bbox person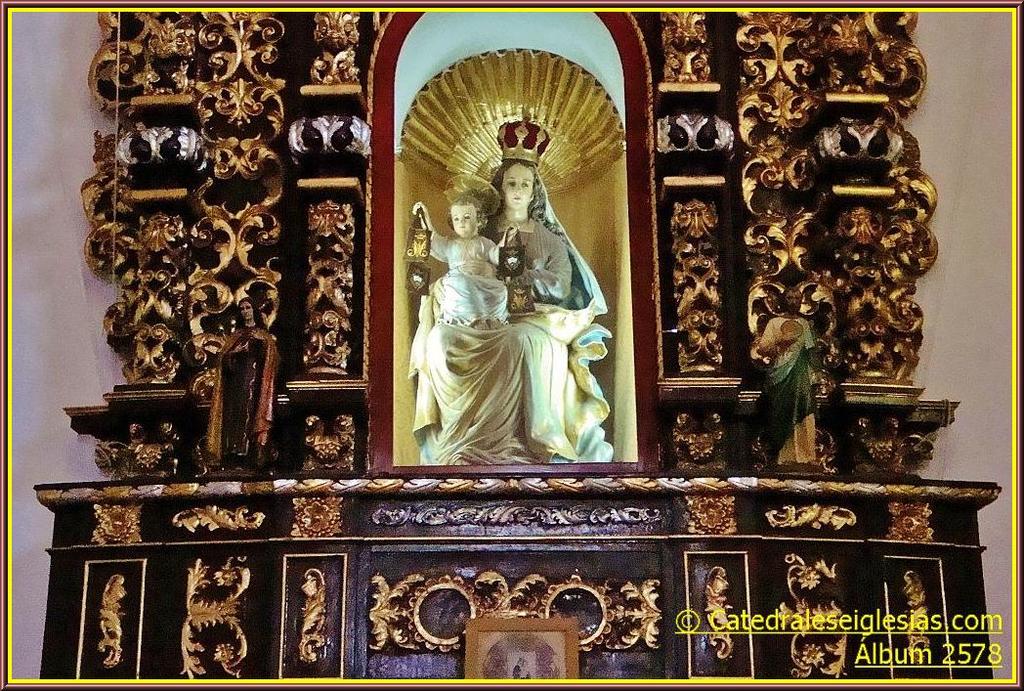
left=411, top=195, right=518, bottom=325
